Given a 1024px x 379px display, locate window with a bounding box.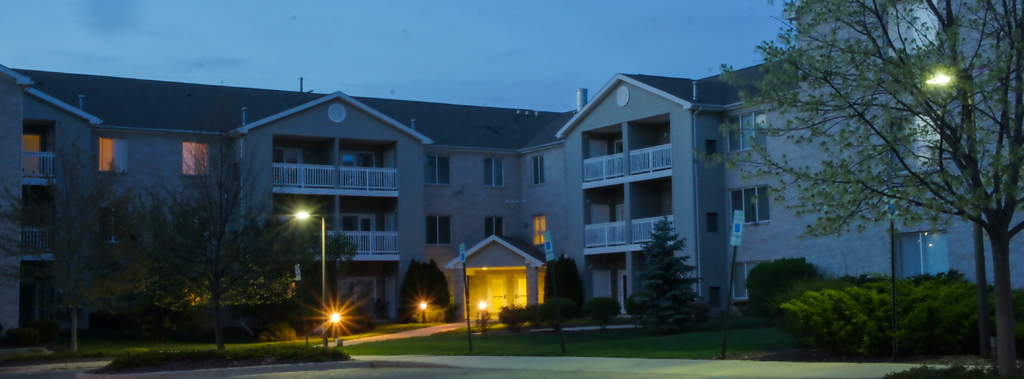
Located: (x1=419, y1=152, x2=451, y2=188).
